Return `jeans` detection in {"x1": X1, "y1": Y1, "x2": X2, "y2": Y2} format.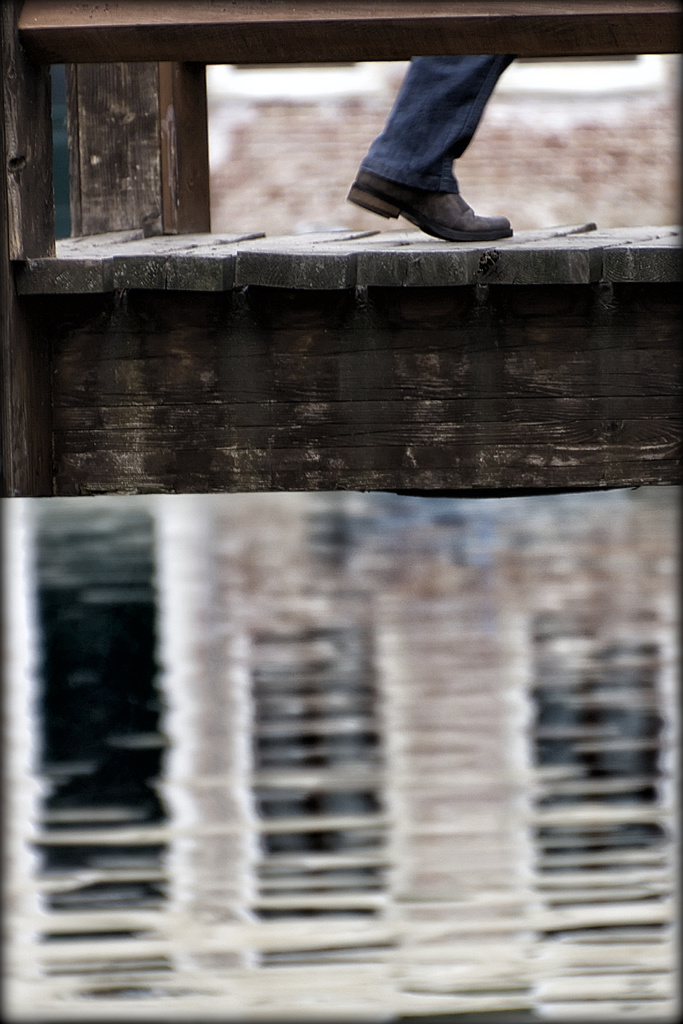
{"x1": 359, "y1": 55, "x2": 538, "y2": 192}.
